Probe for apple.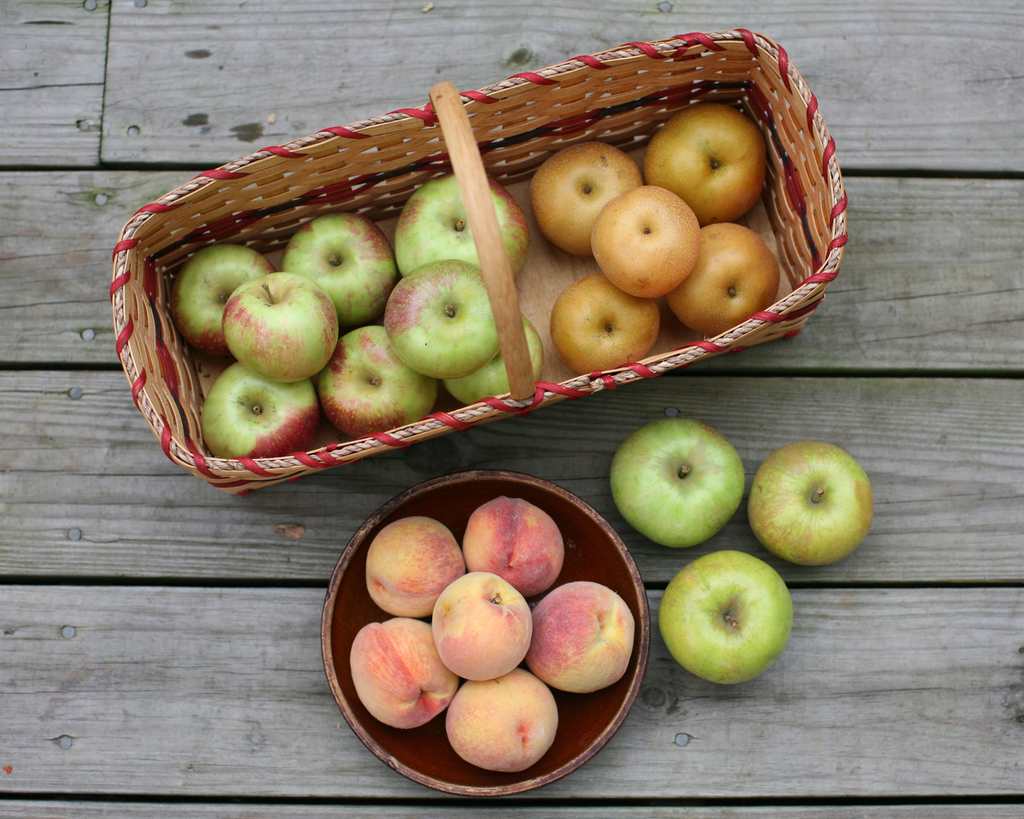
Probe result: [749, 440, 871, 569].
